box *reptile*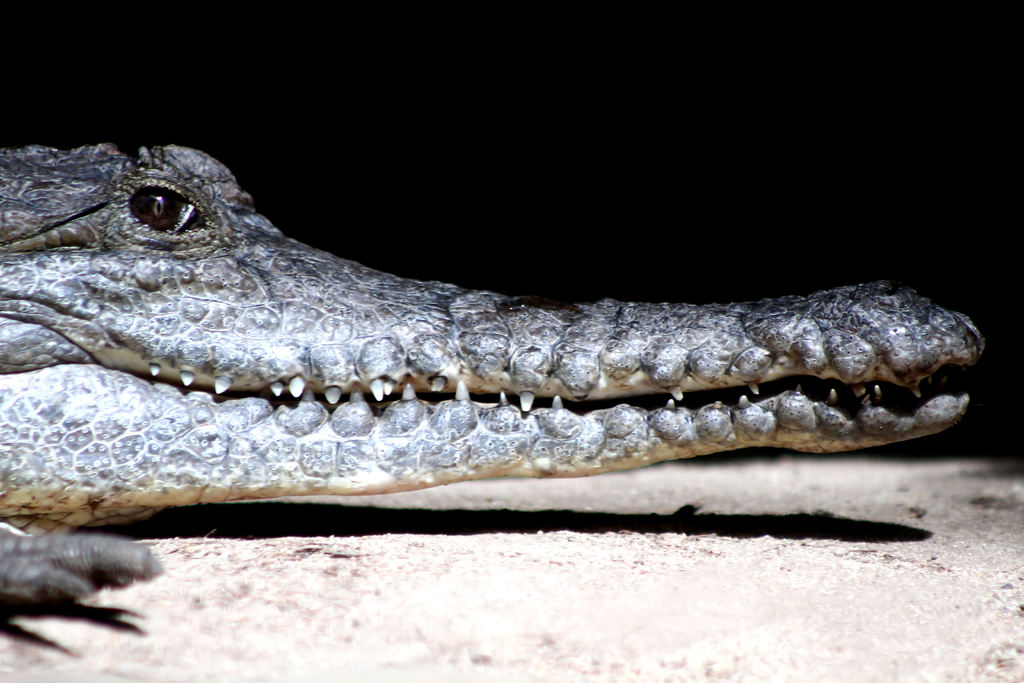
0, 142, 989, 618
